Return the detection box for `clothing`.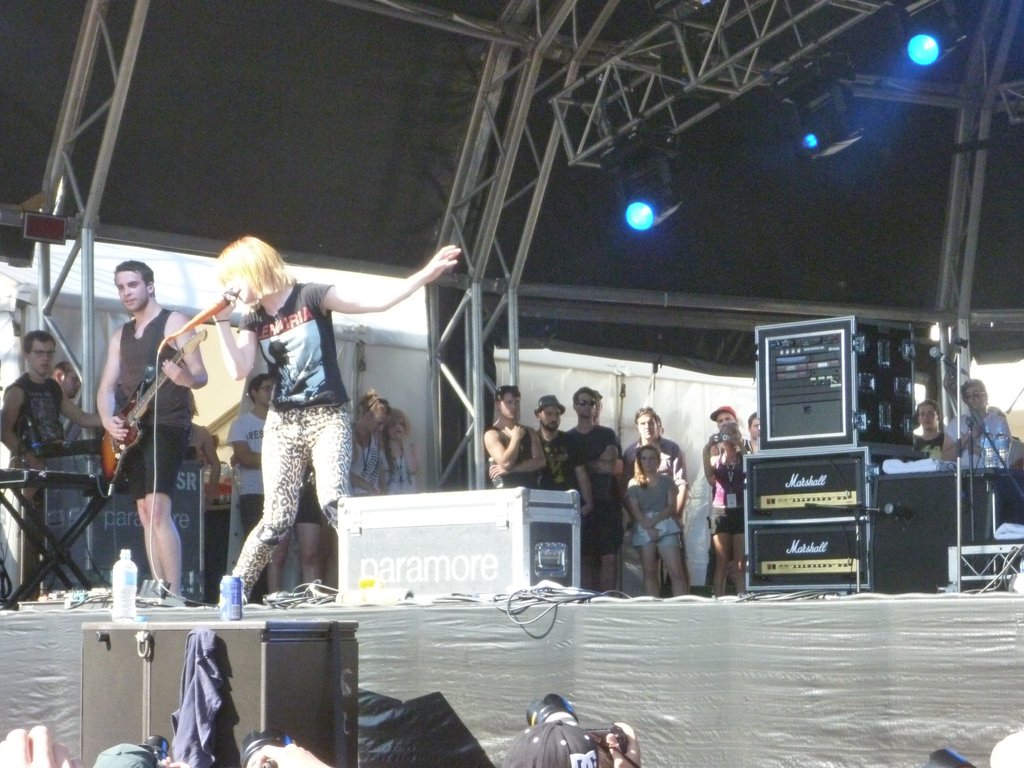
<box>916,430,944,463</box>.
